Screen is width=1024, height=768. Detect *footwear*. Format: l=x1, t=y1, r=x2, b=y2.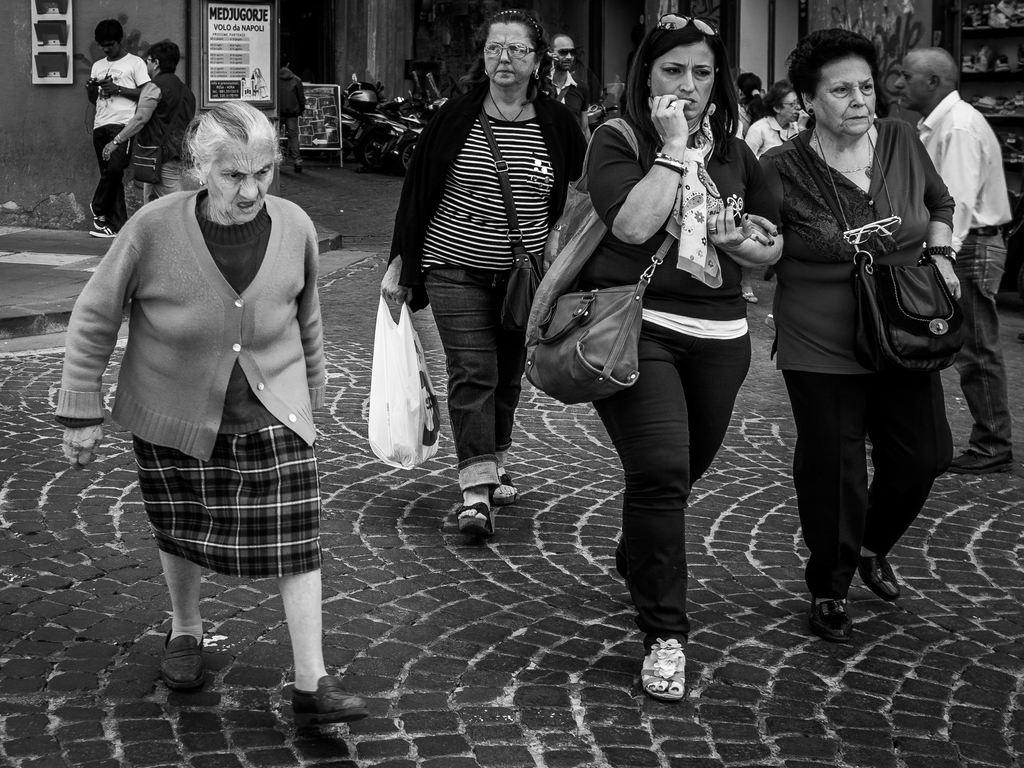
l=456, t=506, r=493, b=539.
